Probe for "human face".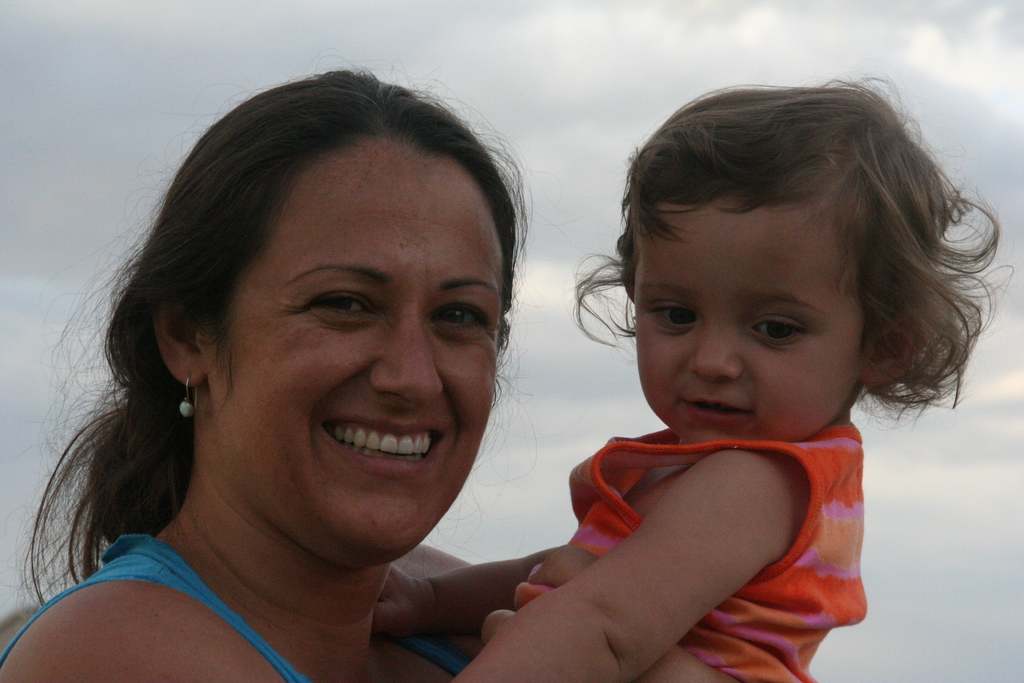
Probe result: bbox(212, 147, 497, 565).
